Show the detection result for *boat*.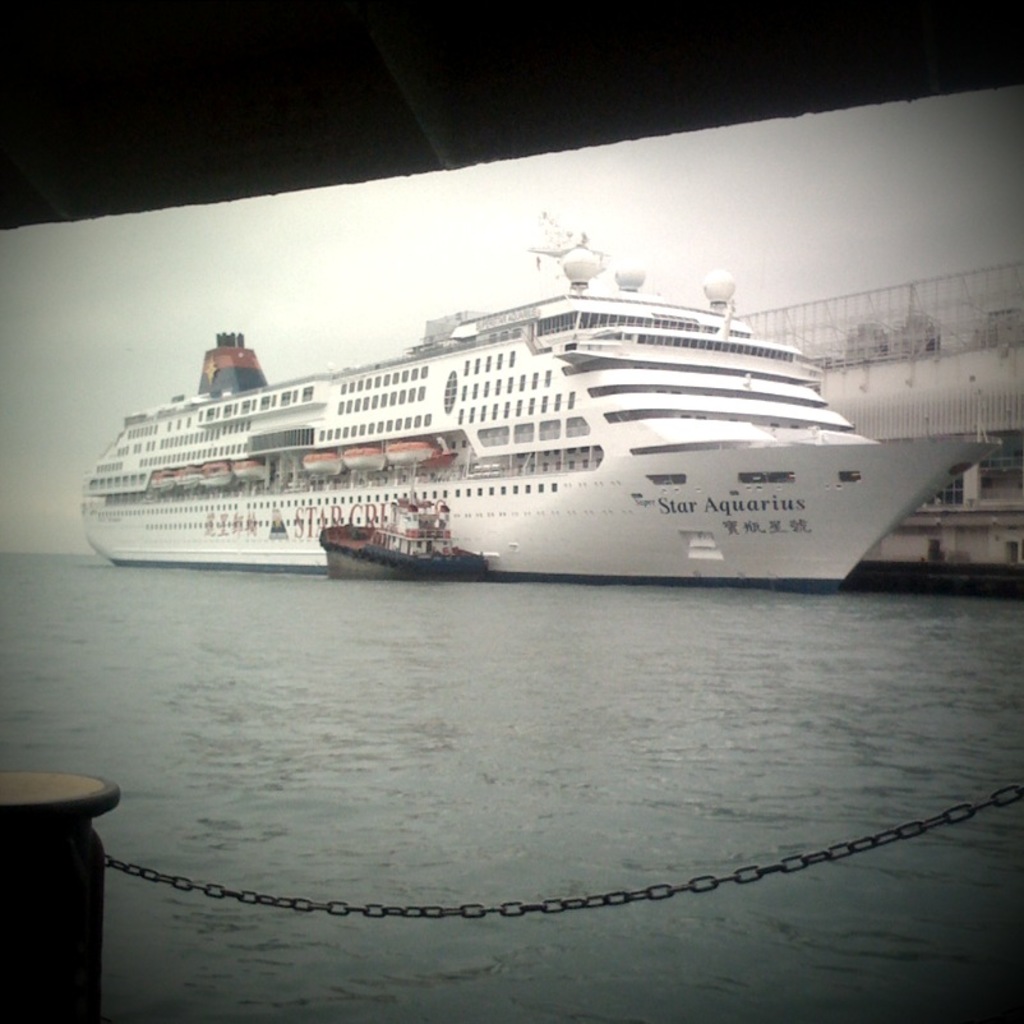
[117,217,1023,582].
